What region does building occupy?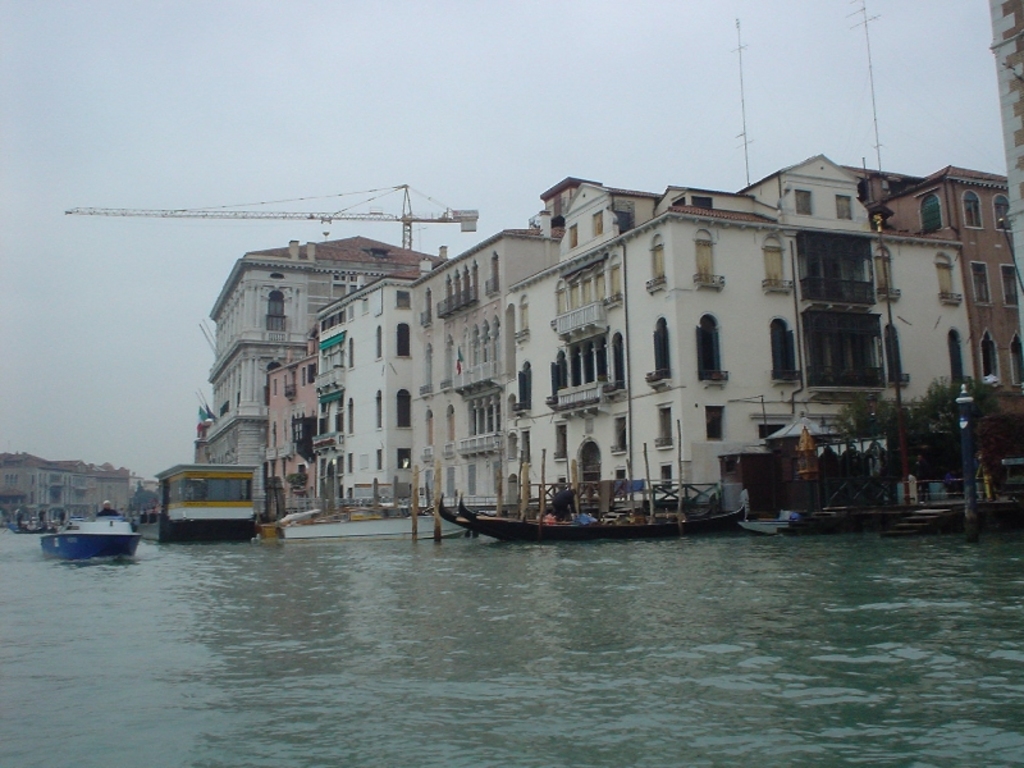
bbox=(0, 452, 132, 527).
